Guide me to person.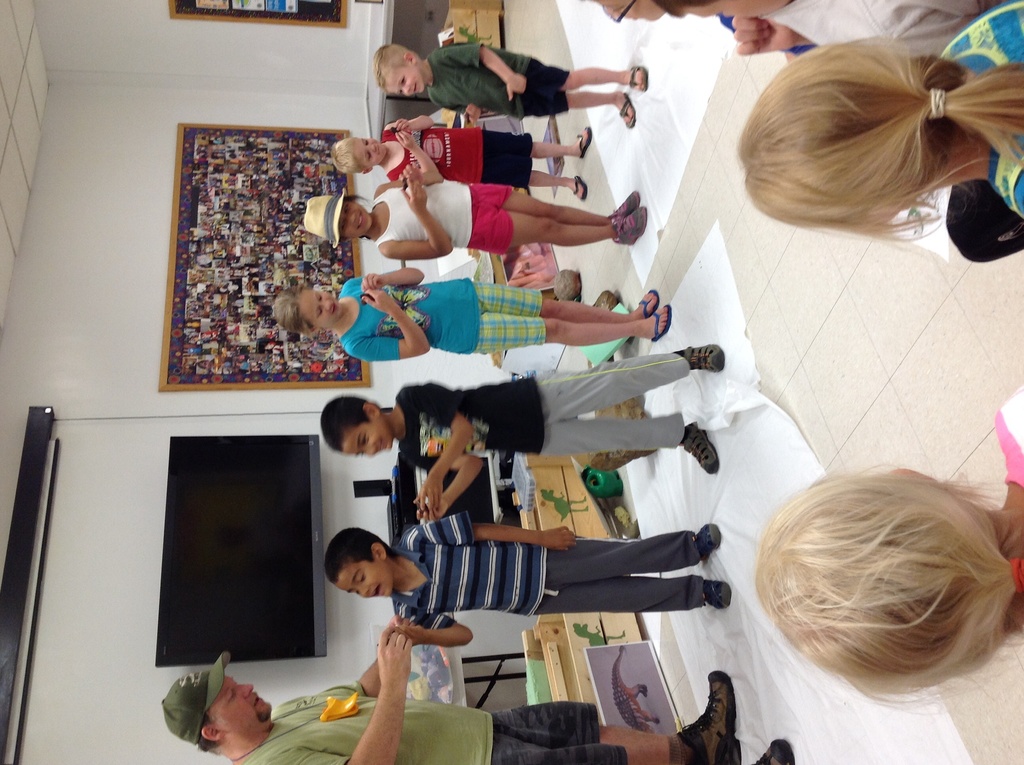
Guidance: bbox=[587, 0, 662, 27].
